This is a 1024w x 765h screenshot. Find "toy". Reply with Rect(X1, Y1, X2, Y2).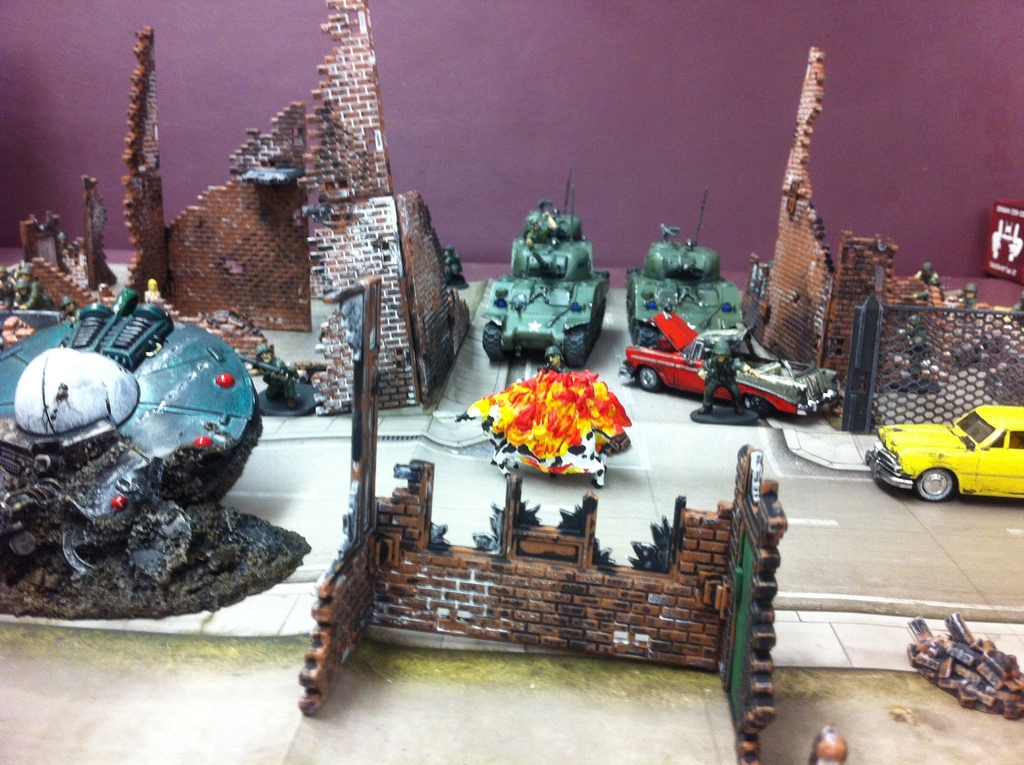
Rect(458, 346, 643, 483).
